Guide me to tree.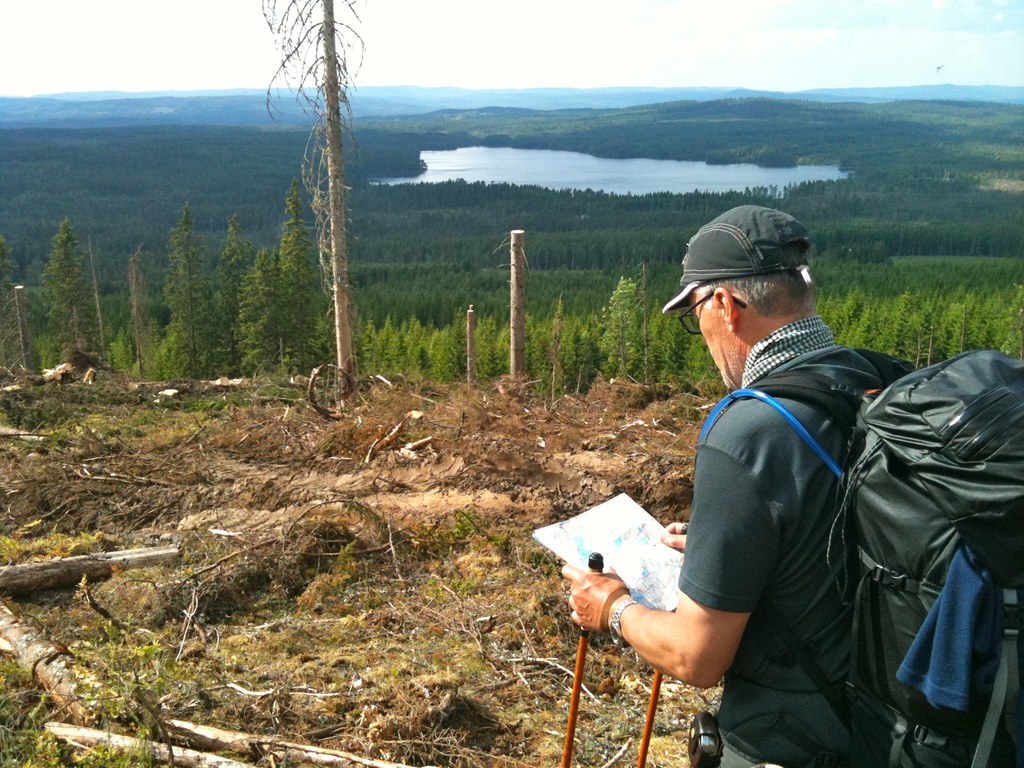
Guidance: Rect(255, 34, 383, 392).
